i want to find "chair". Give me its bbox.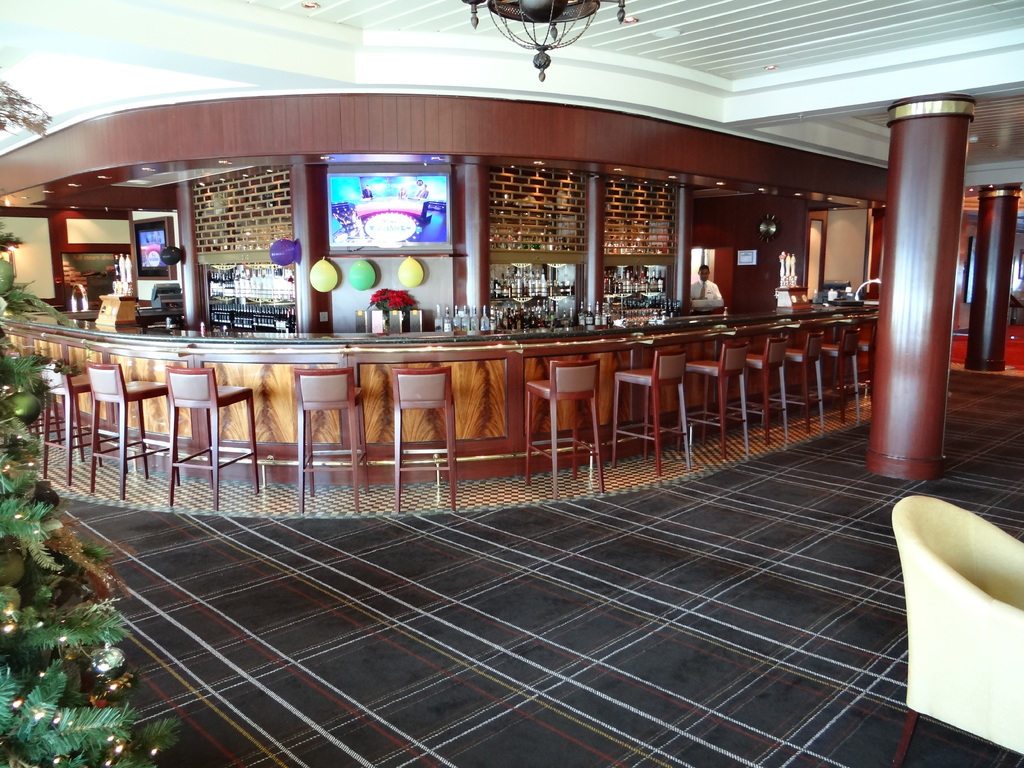
region(165, 367, 255, 512).
